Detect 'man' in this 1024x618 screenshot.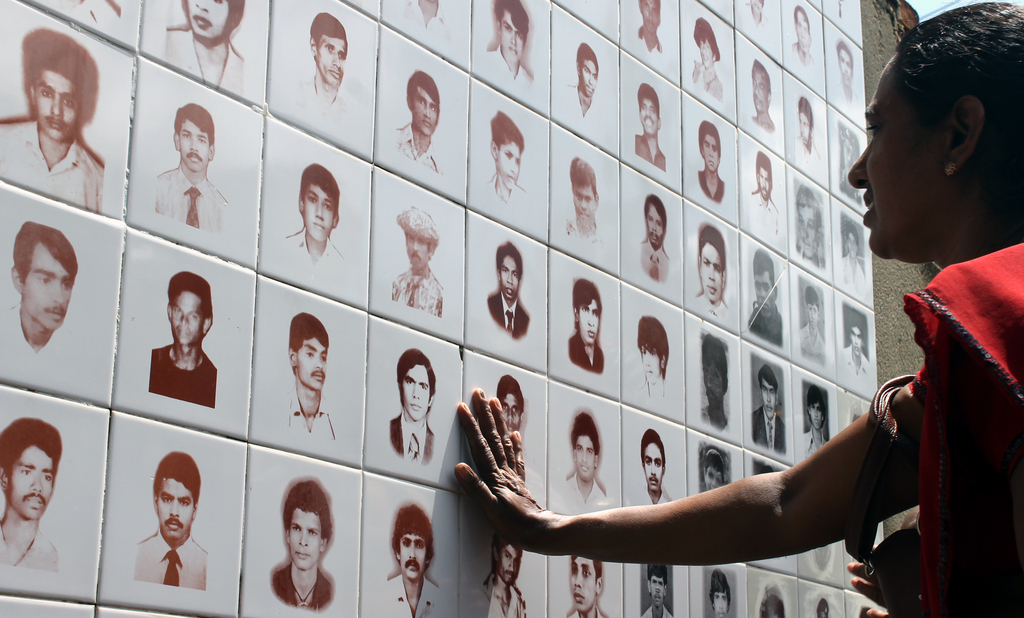
Detection: crop(747, 249, 785, 345).
